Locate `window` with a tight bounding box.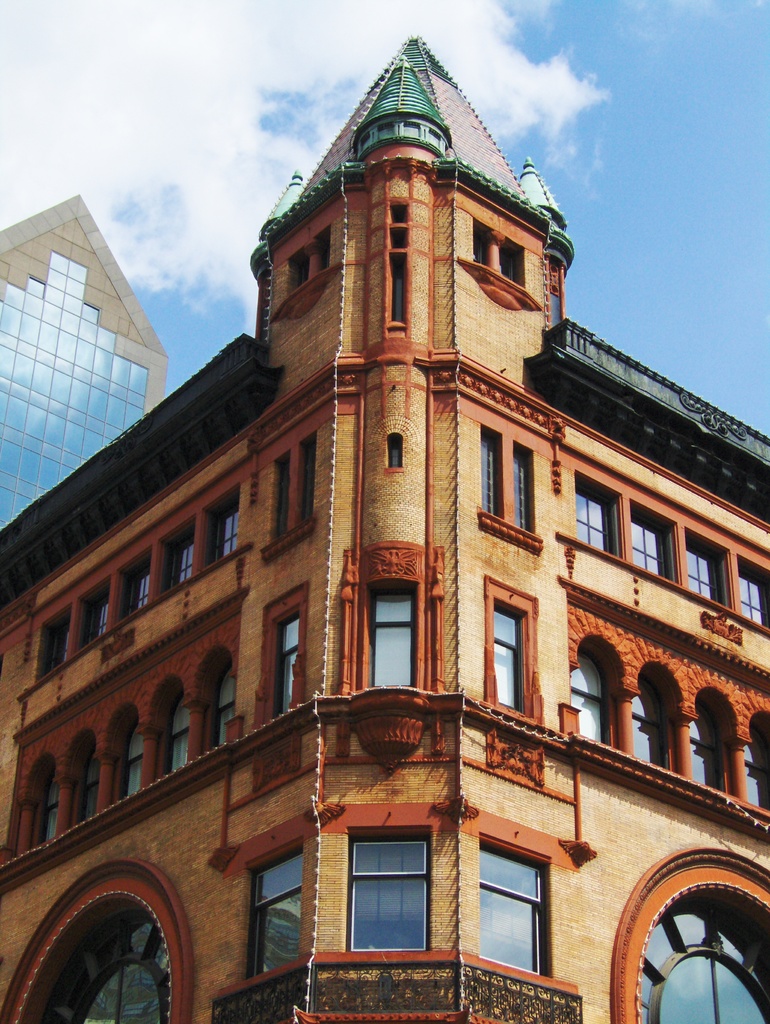
region(155, 698, 190, 780).
